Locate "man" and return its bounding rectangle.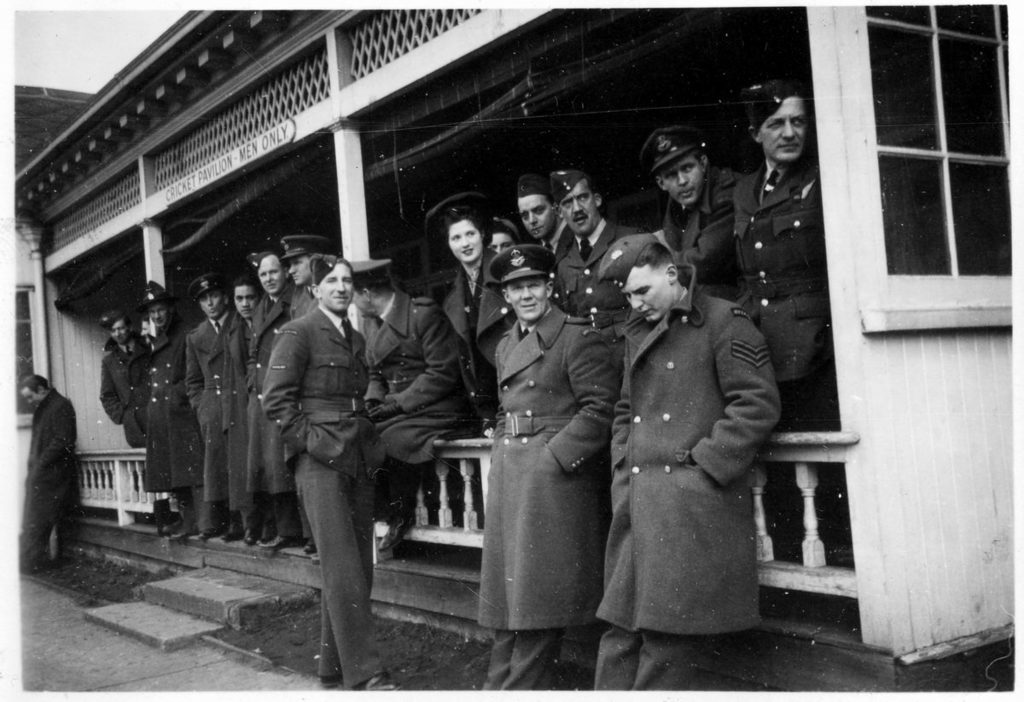
select_region(251, 248, 311, 552).
